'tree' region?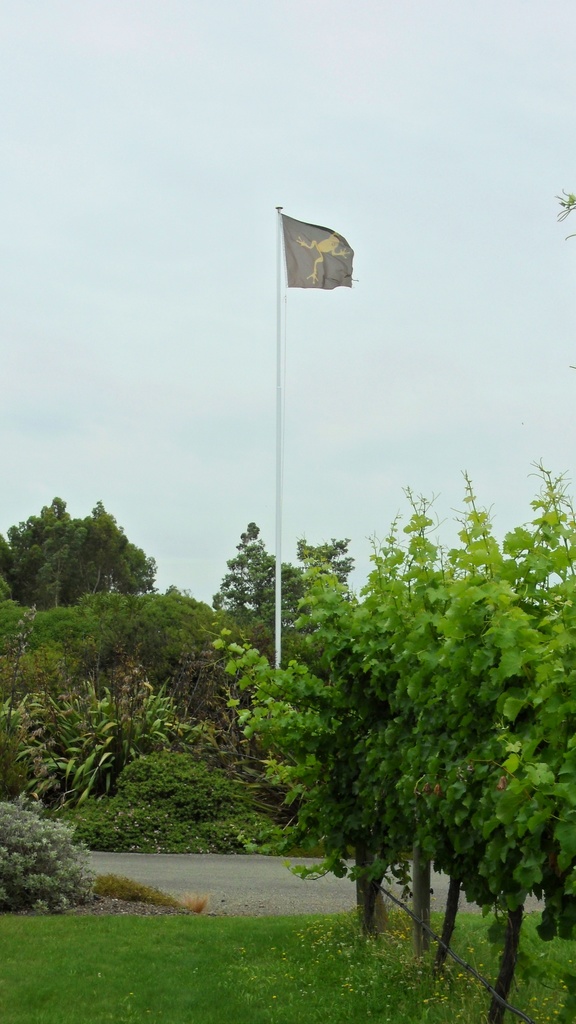
BBox(4, 495, 156, 609)
